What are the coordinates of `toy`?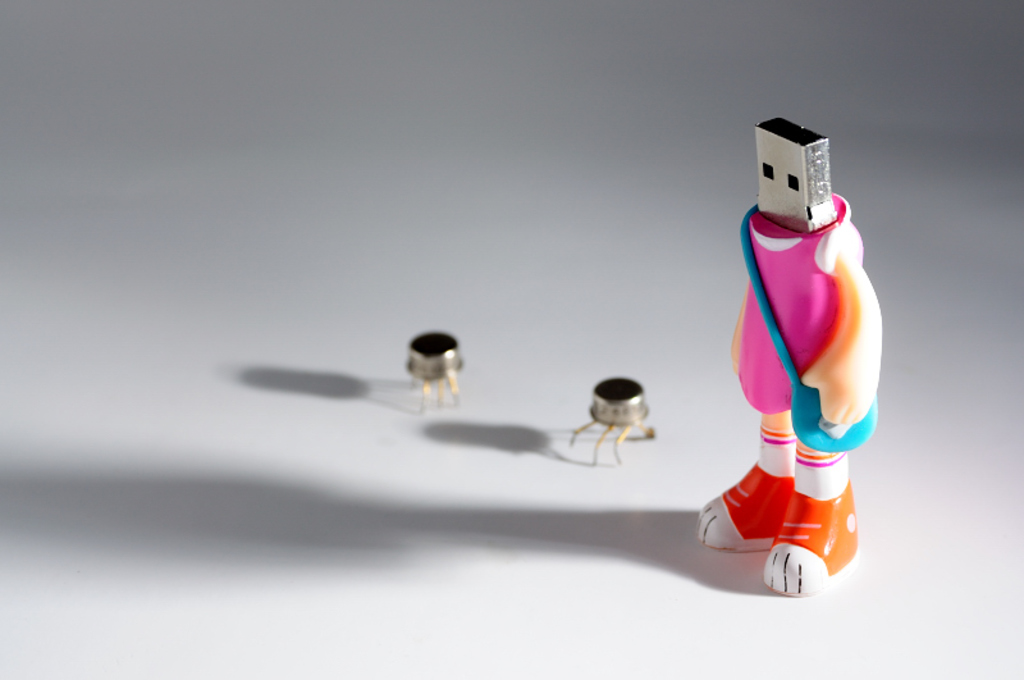
region(694, 188, 879, 584).
